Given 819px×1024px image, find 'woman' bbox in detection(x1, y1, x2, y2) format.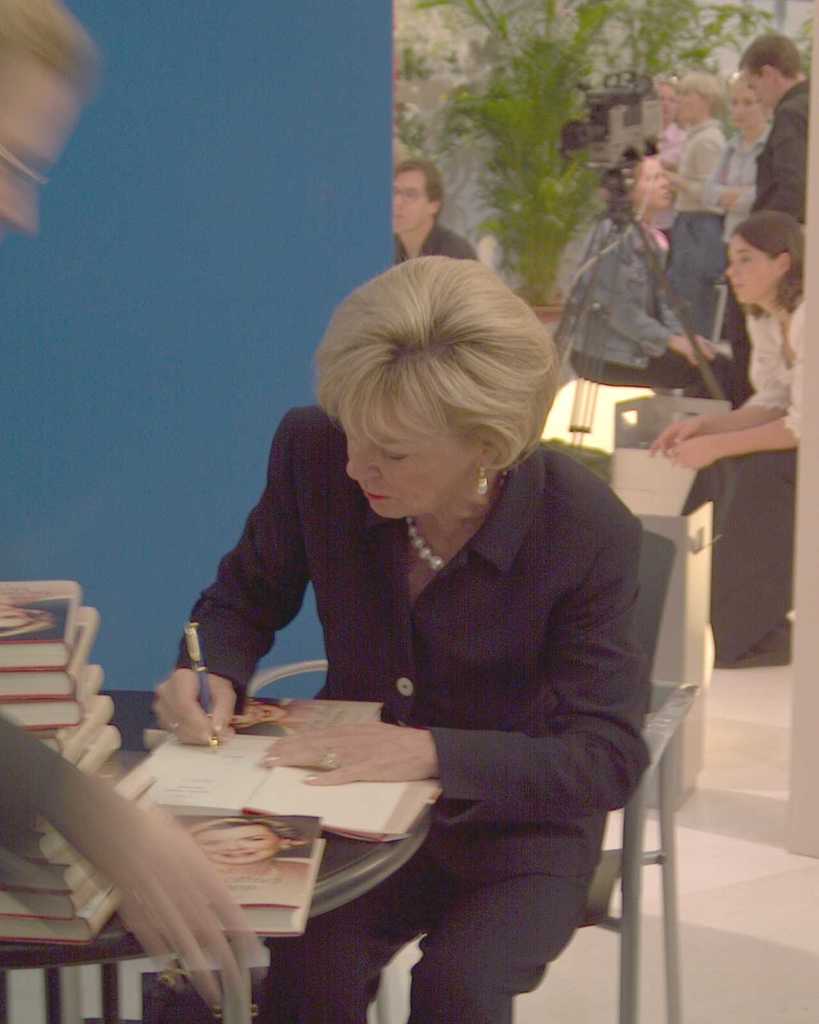
detection(228, 685, 310, 737).
